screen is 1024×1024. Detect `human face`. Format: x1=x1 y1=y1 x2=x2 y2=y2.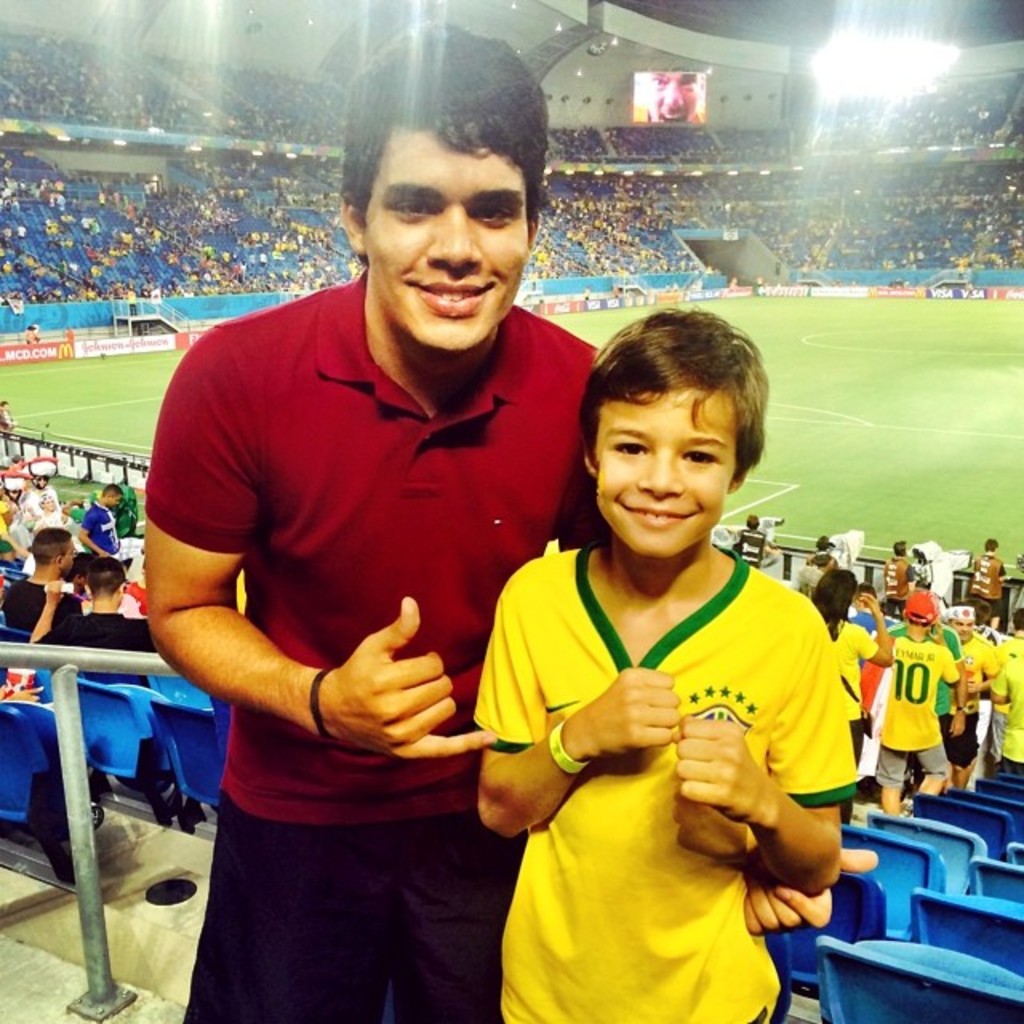
x1=595 y1=390 x2=736 y2=560.
